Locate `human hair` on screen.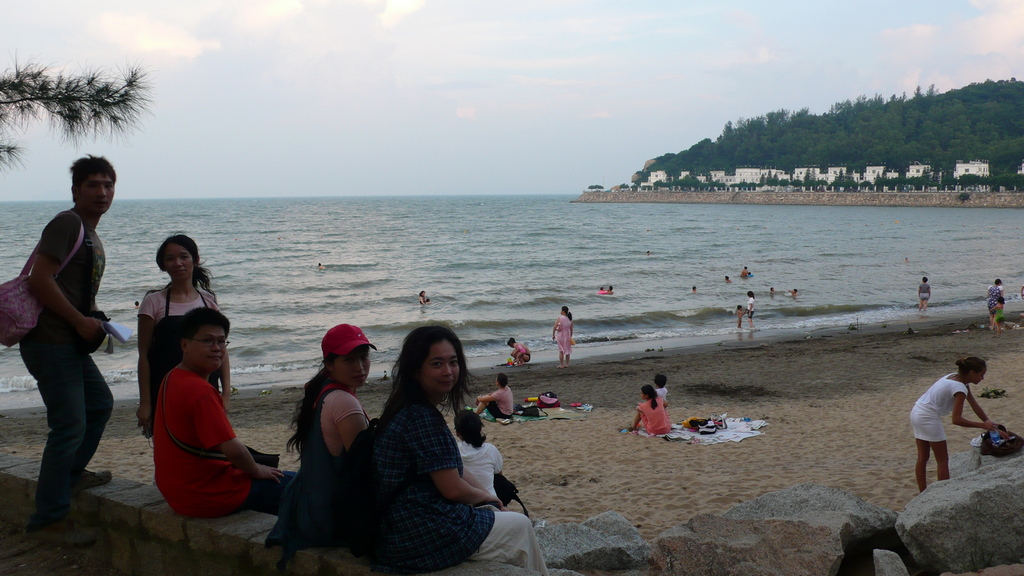
On screen at region(922, 276, 928, 284).
